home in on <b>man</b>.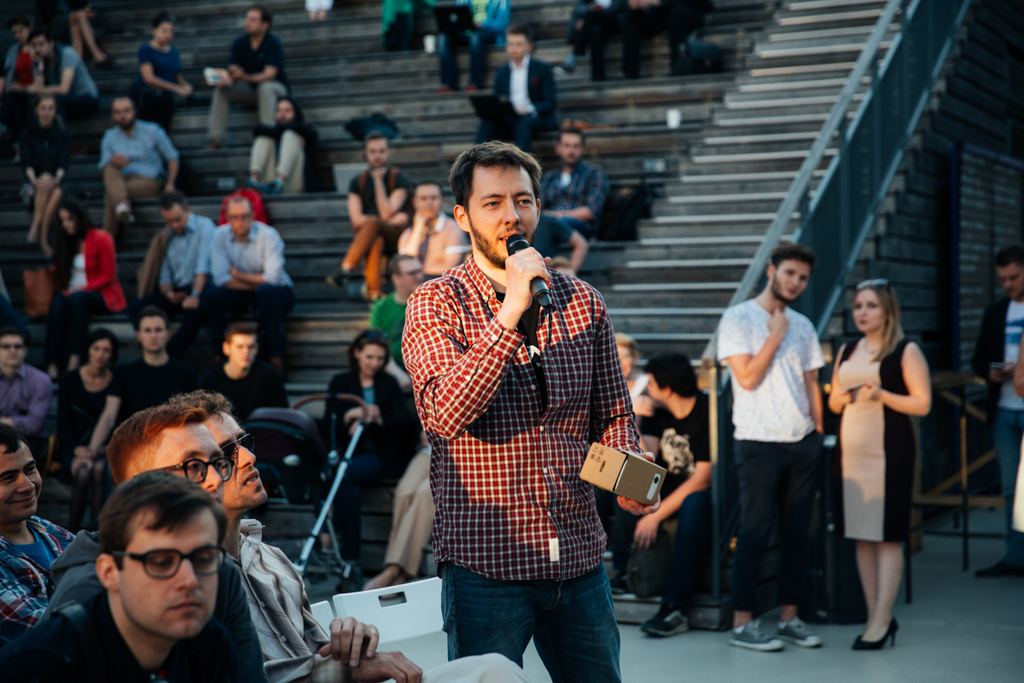
Homed in at 532 215 592 273.
